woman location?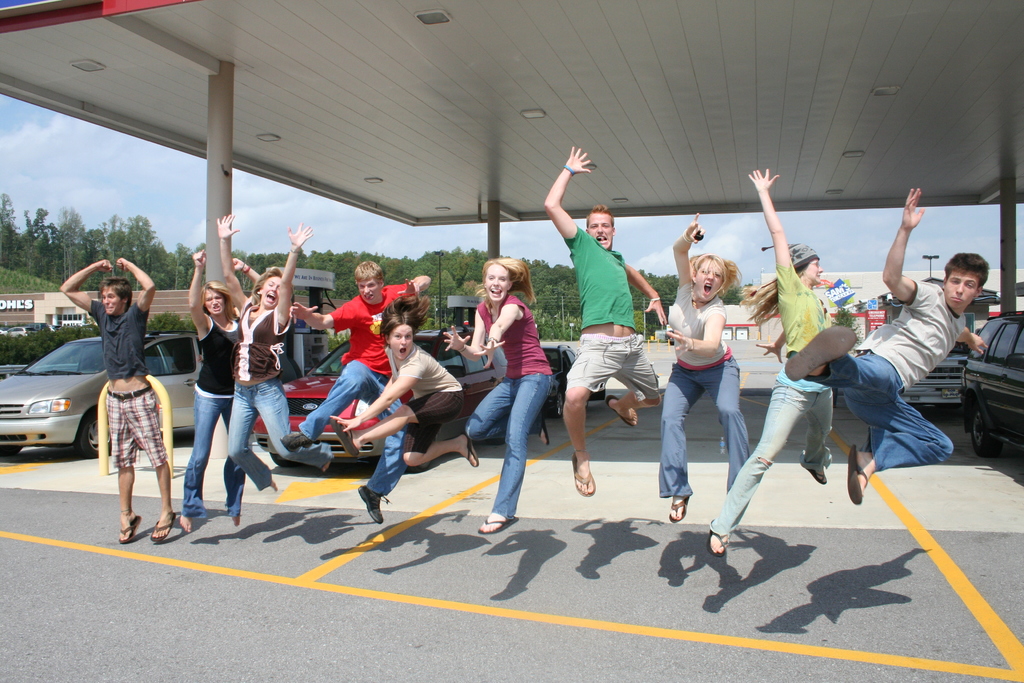
detection(463, 239, 570, 529)
